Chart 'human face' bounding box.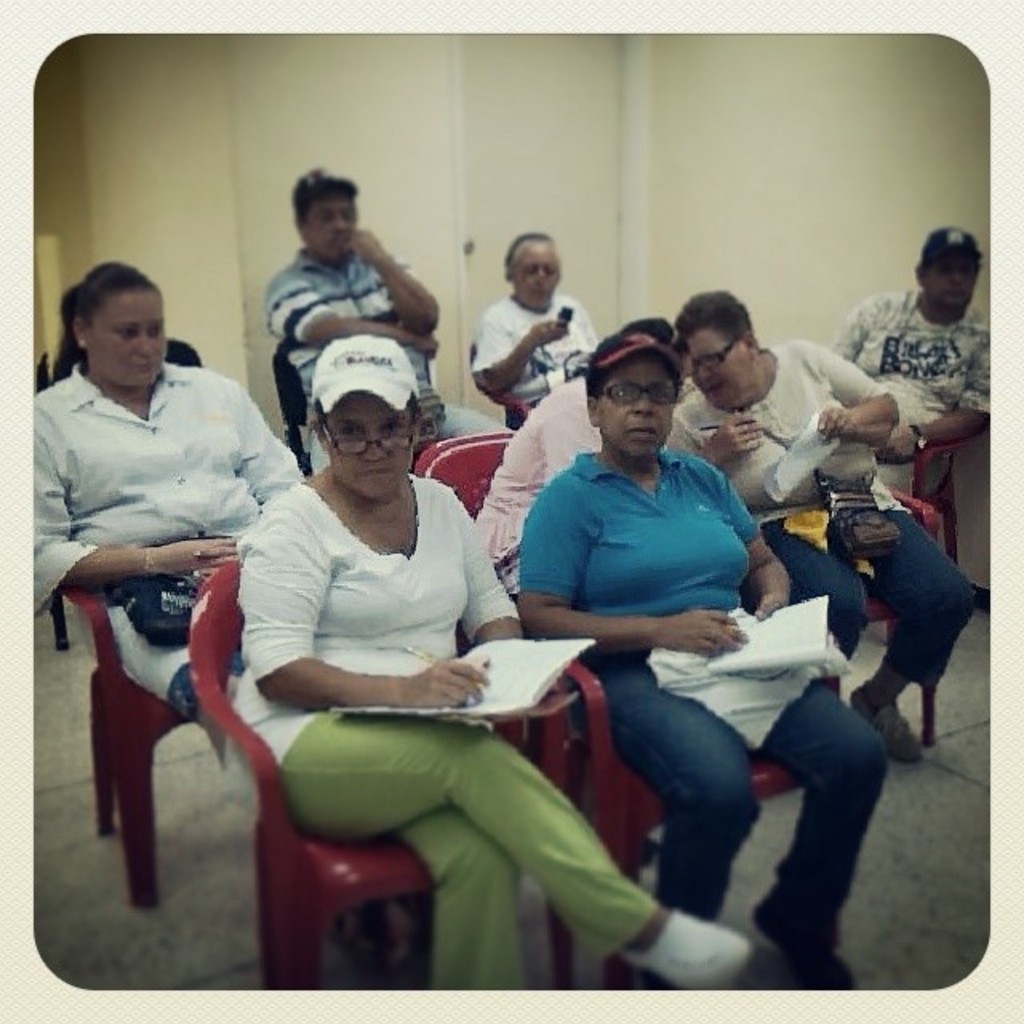
Charted: <region>301, 200, 357, 261</region>.
